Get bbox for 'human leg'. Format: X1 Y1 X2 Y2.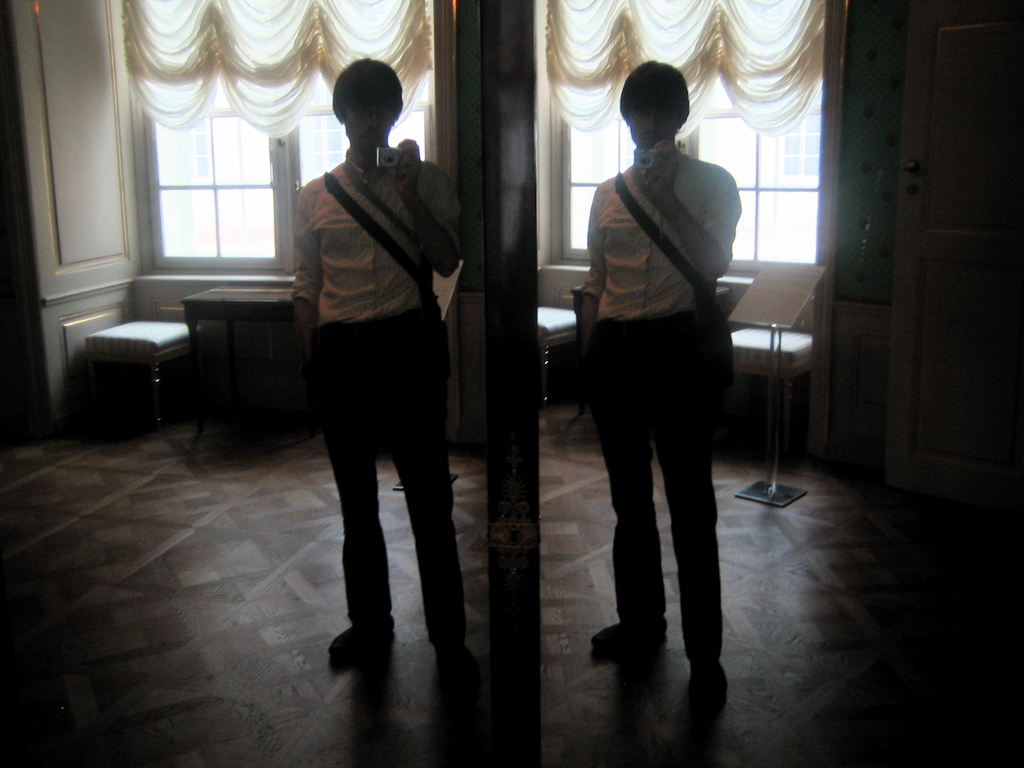
387 296 469 671.
